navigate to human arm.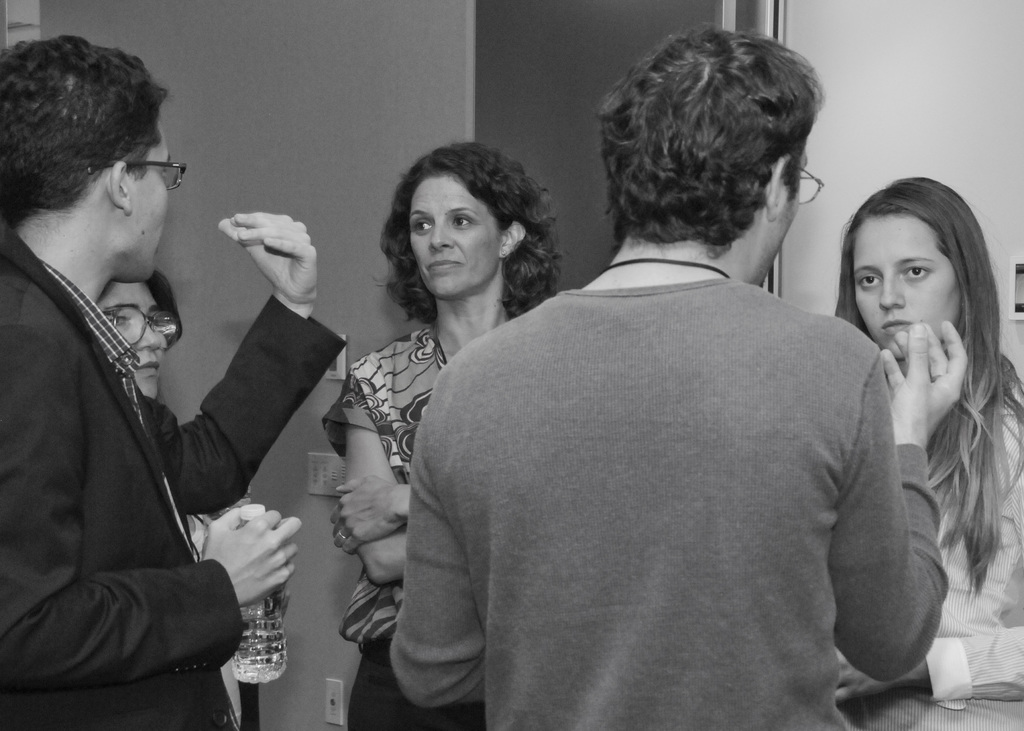
Navigation target: detection(335, 360, 423, 583).
